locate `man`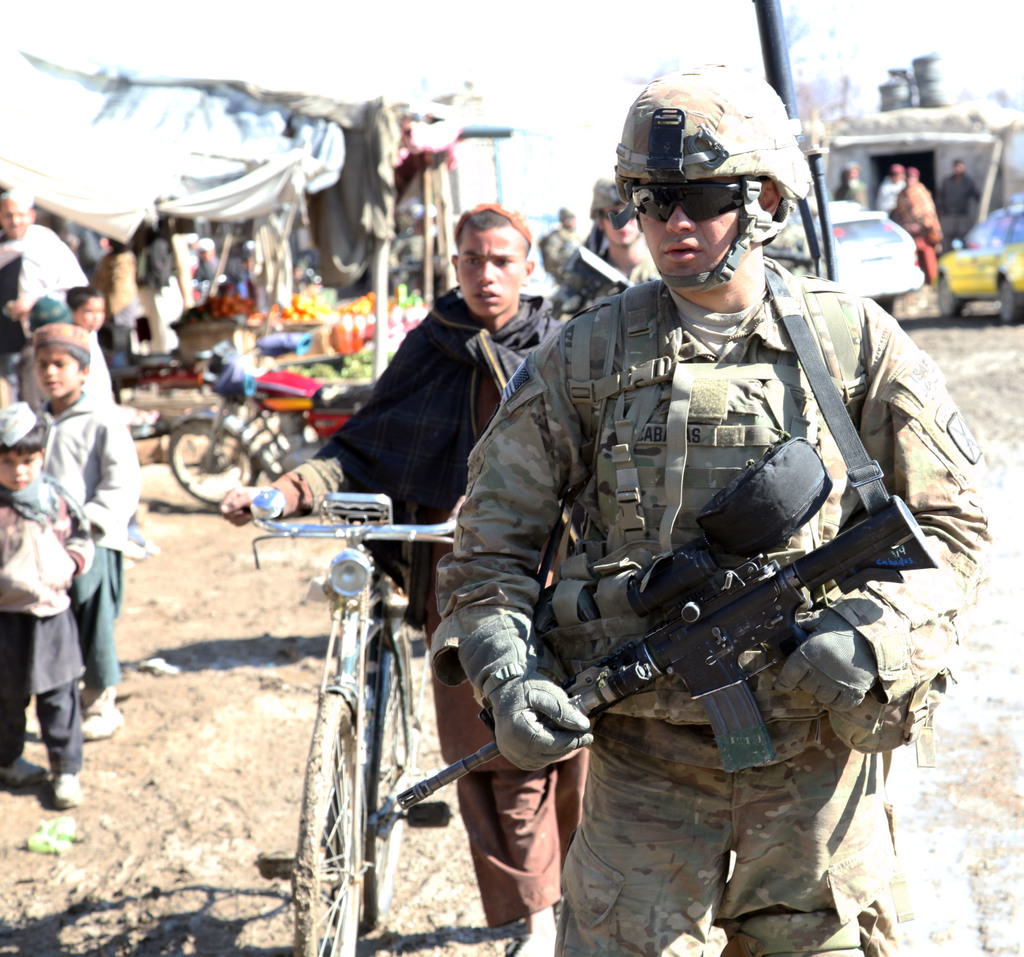
[436,116,954,956]
